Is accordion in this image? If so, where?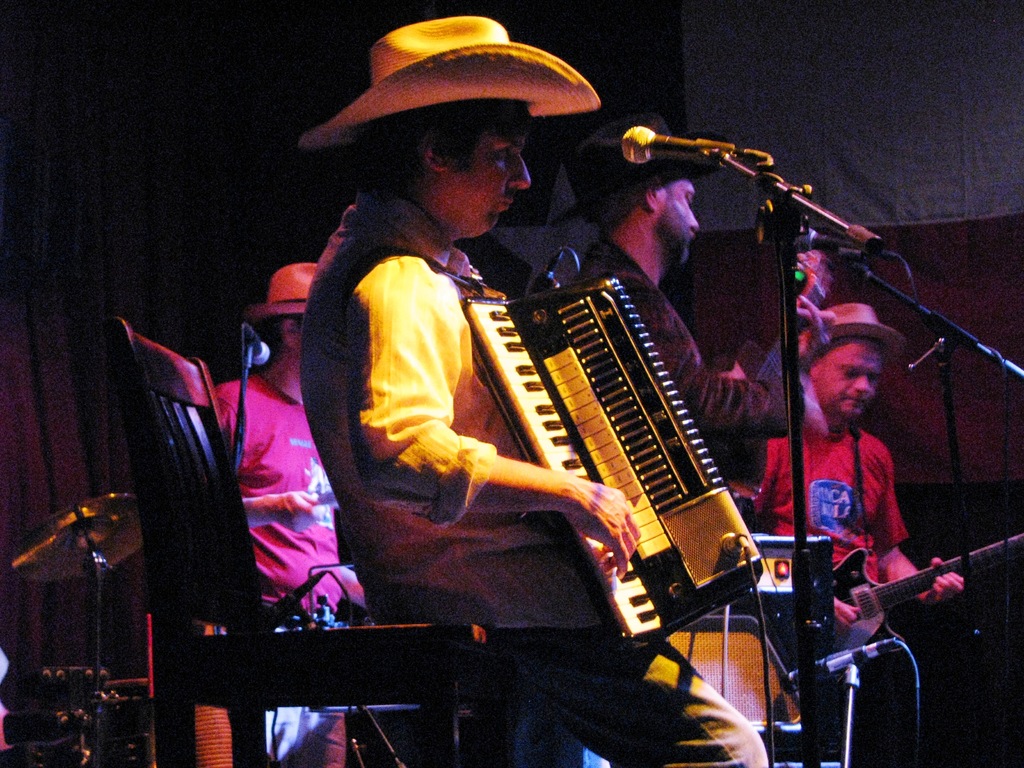
Yes, at bbox=[451, 244, 787, 653].
